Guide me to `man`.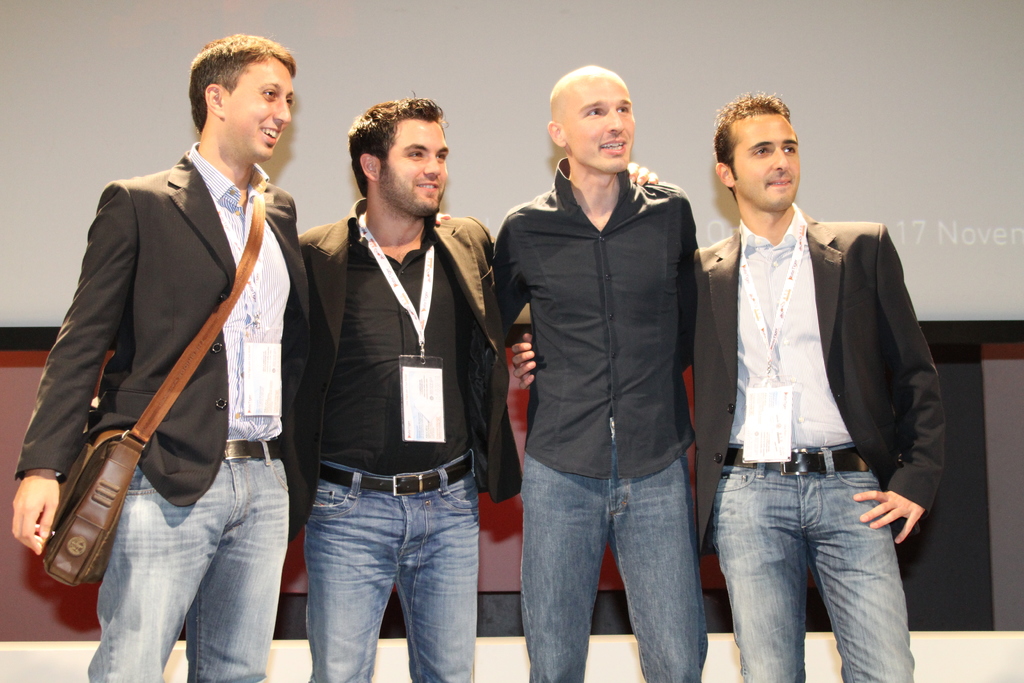
Guidance: <bbox>508, 83, 951, 682</bbox>.
